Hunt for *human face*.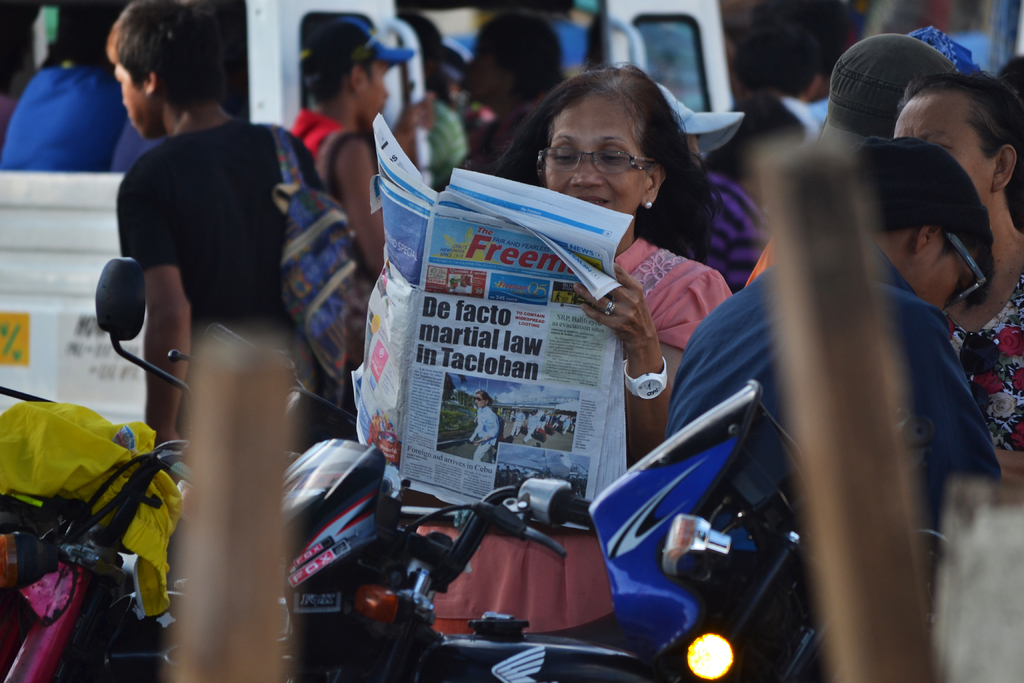
Hunted down at region(365, 65, 392, 126).
